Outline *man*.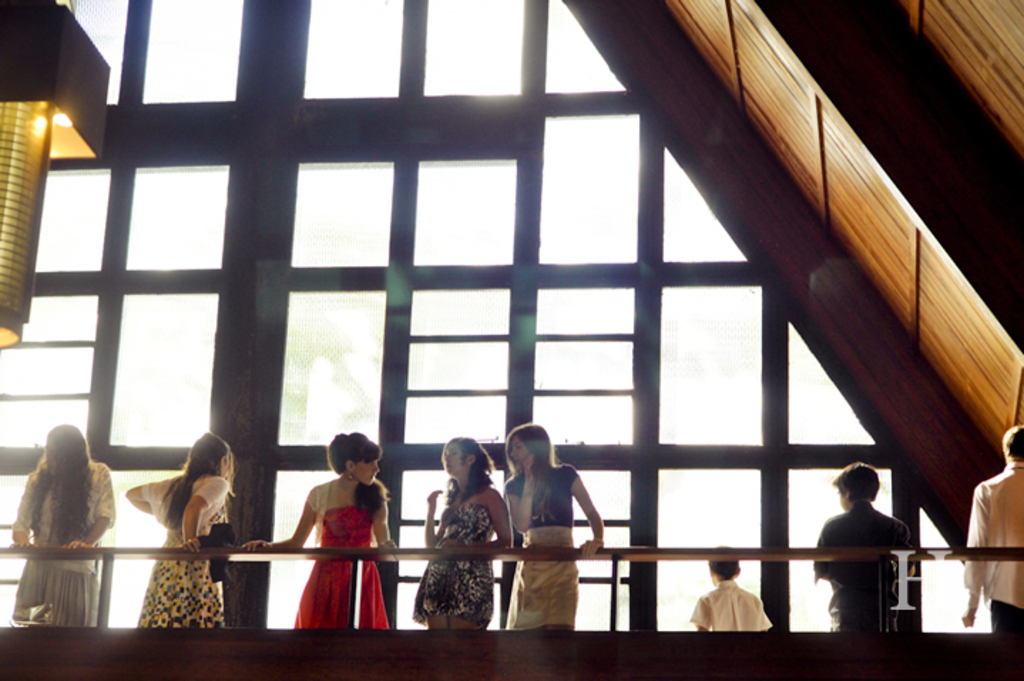
Outline: region(817, 472, 930, 633).
